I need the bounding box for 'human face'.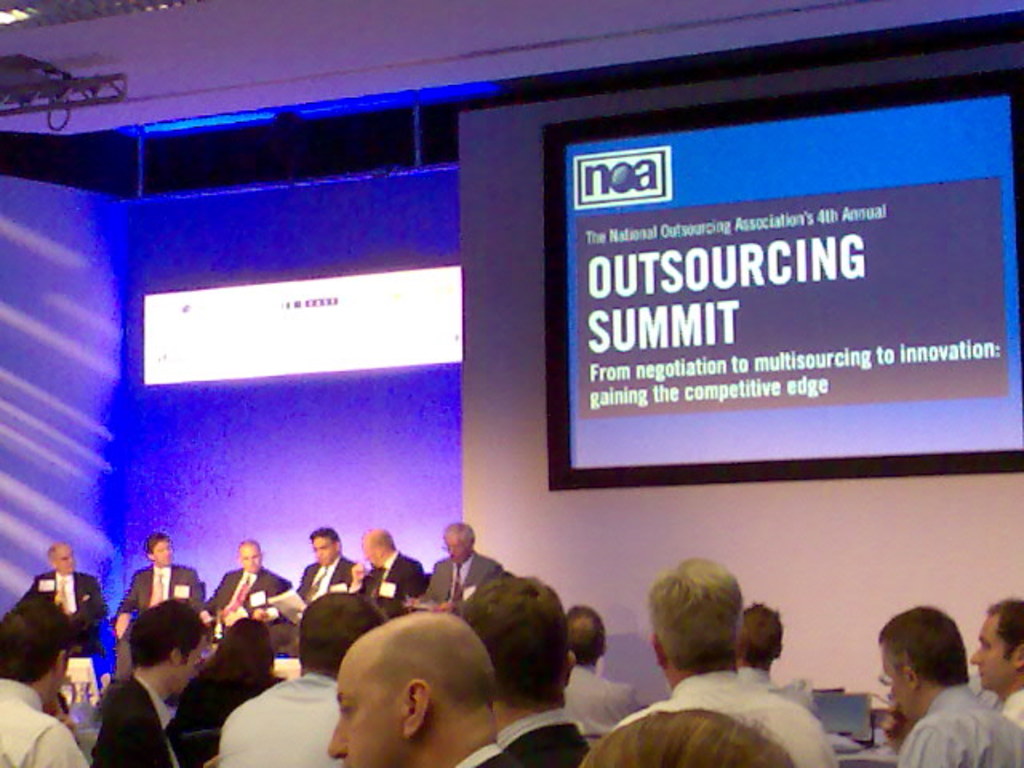
Here it is: 963:611:1019:686.
